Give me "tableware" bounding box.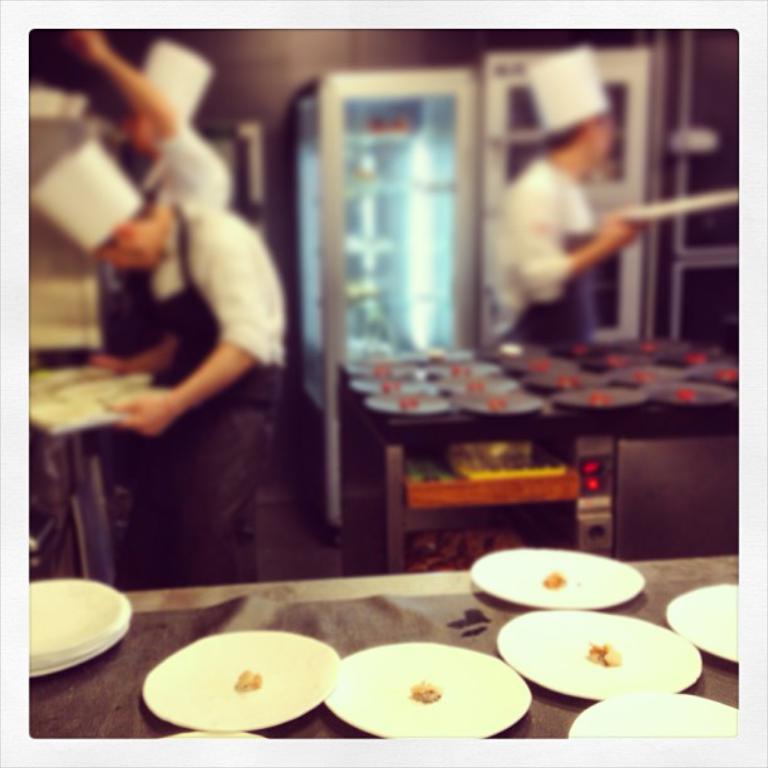
[326, 640, 533, 735].
